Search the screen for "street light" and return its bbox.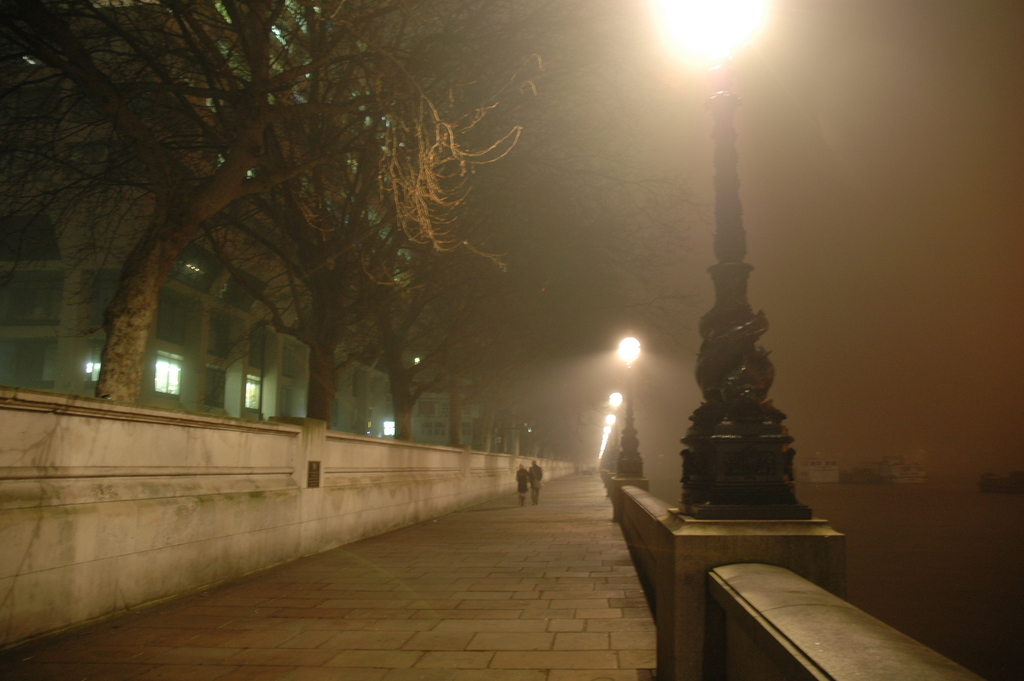
Found: {"left": 653, "top": 0, "right": 746, "bottom": 507}.
